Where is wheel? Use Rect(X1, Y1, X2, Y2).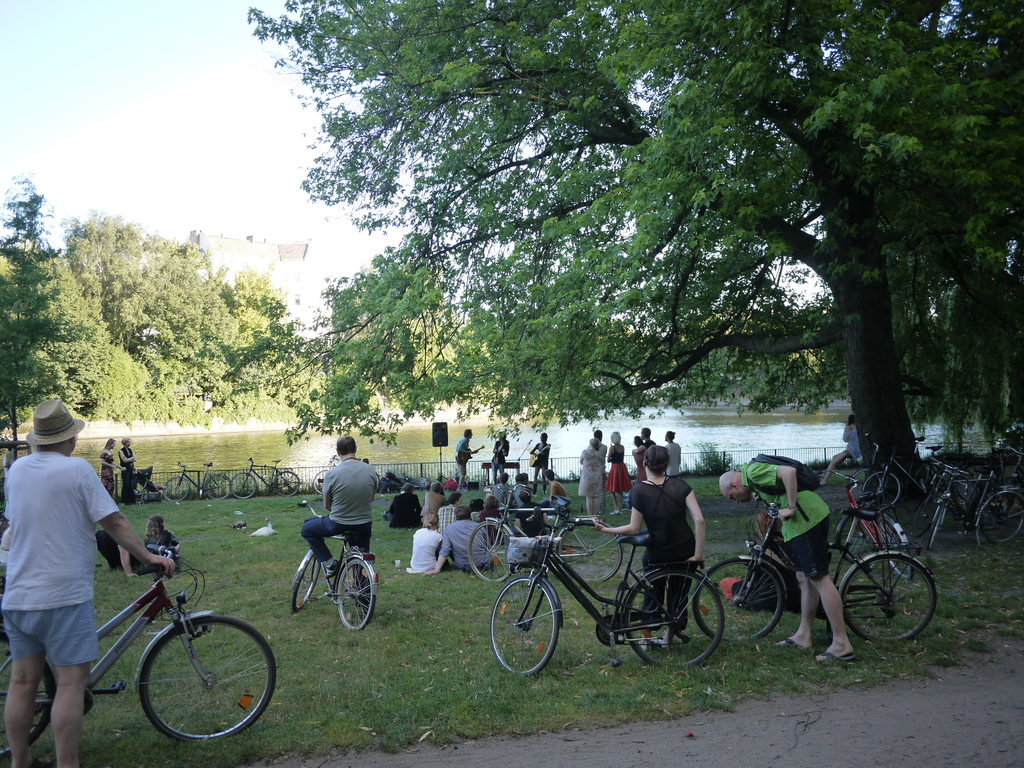
Rect(0, 627, 58, 757).
